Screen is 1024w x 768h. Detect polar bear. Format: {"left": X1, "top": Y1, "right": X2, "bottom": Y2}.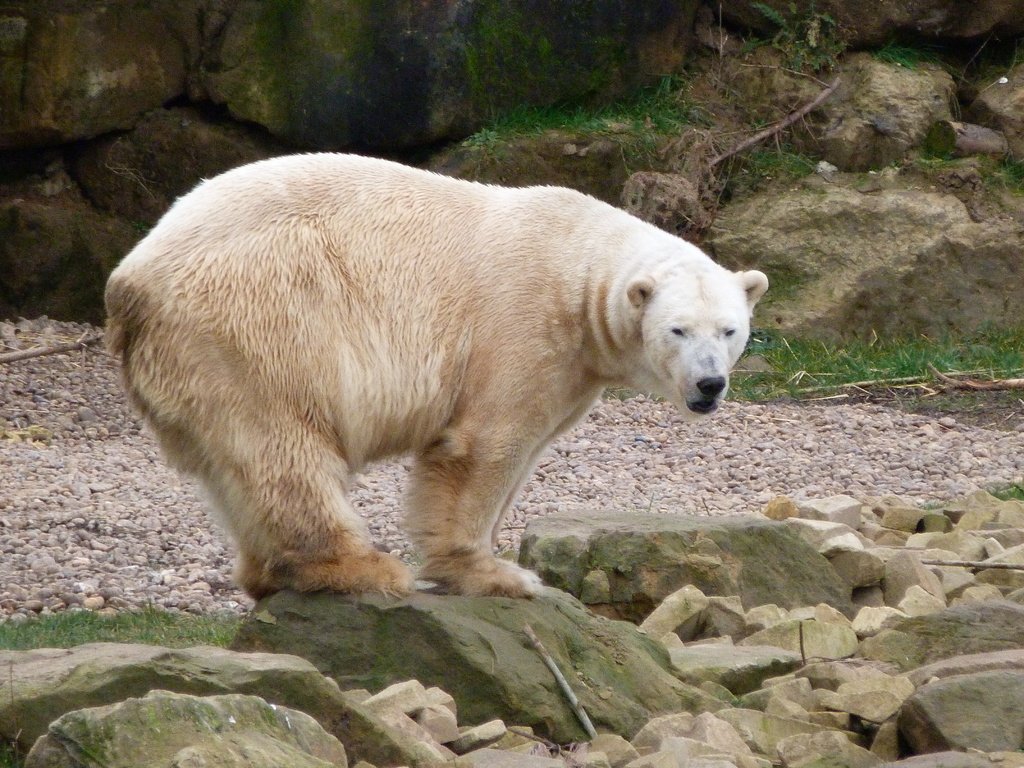
{"left": 104, "top": 148, "right": 772, "bottom": 595}.
